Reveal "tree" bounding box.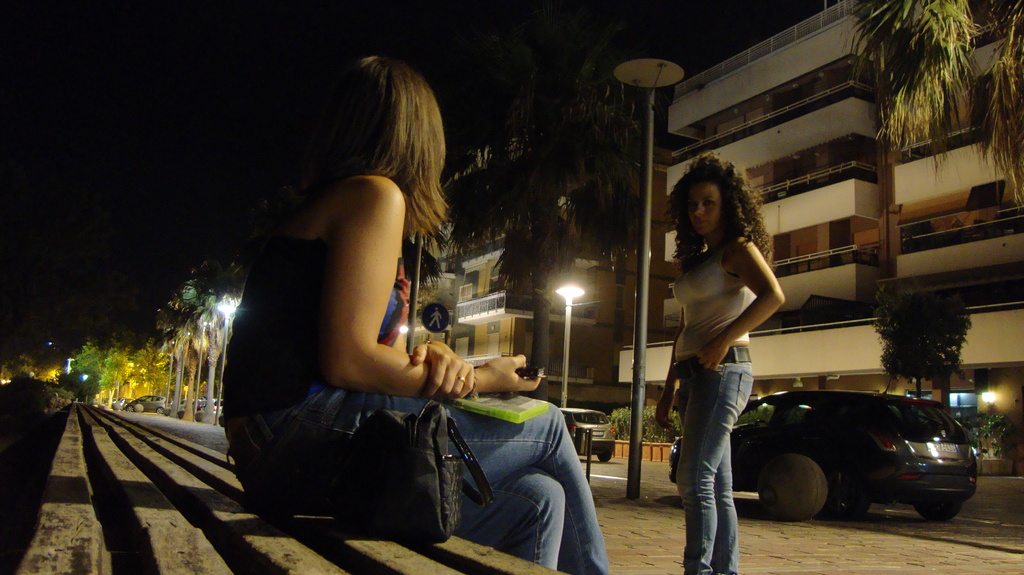
Revealed: bbox=(426, 0, 637, 408).
